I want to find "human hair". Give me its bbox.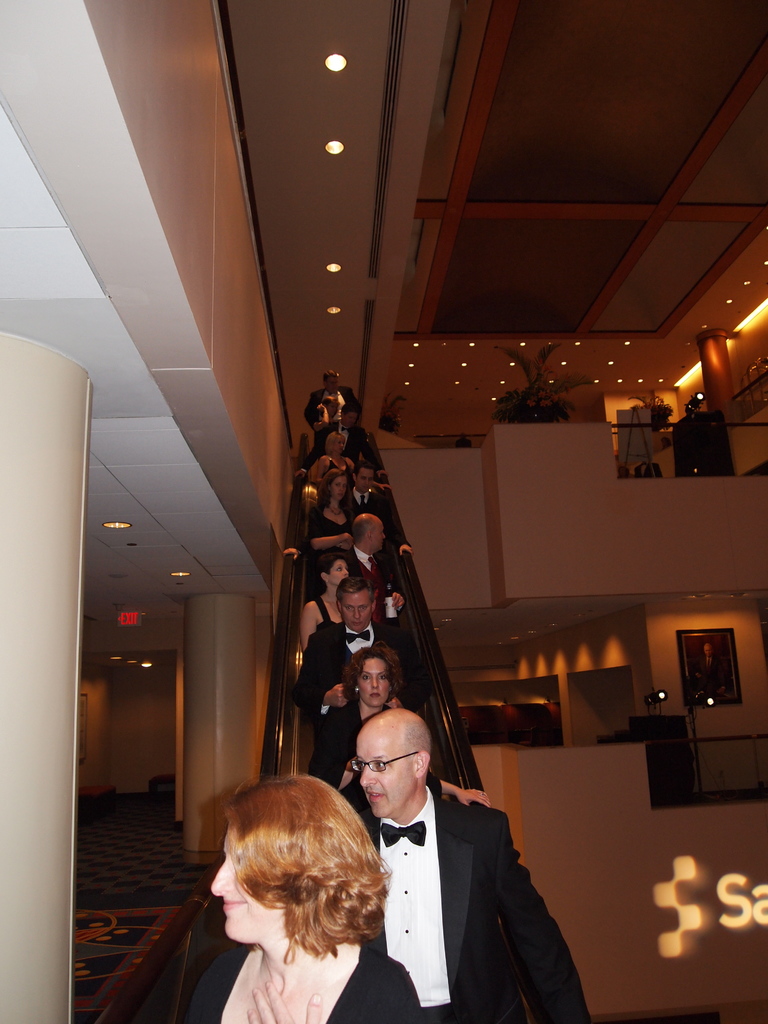
select_region(326, 431, 343, 457).
